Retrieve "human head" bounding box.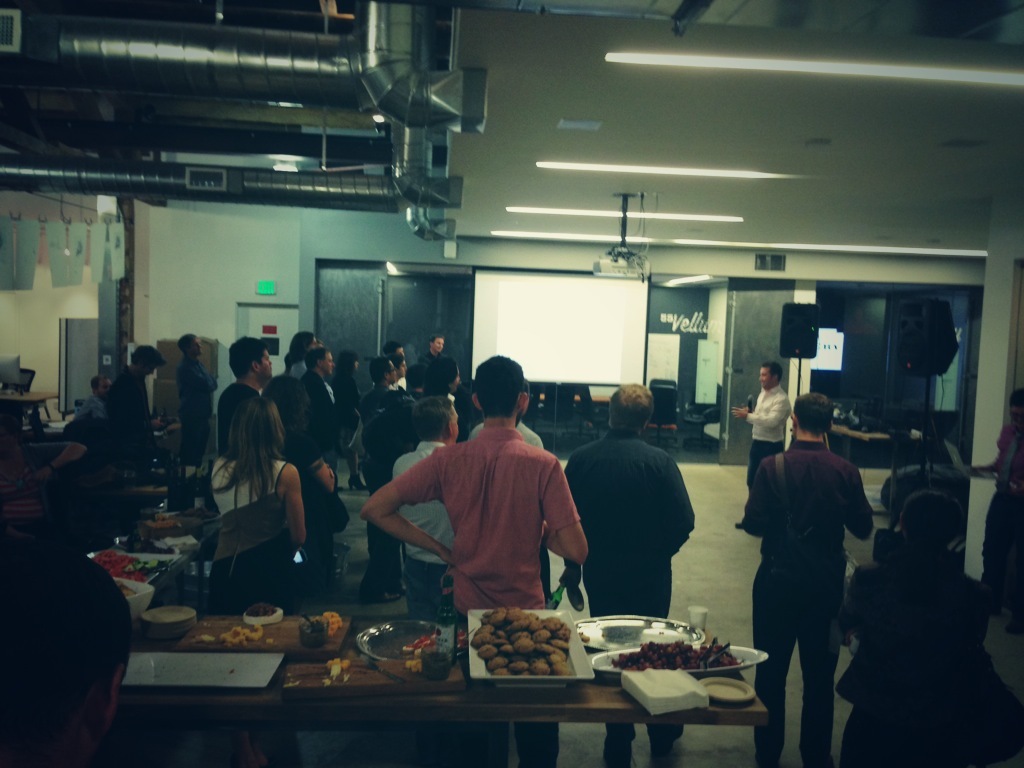
Bounding box: [92,373,112,401].
